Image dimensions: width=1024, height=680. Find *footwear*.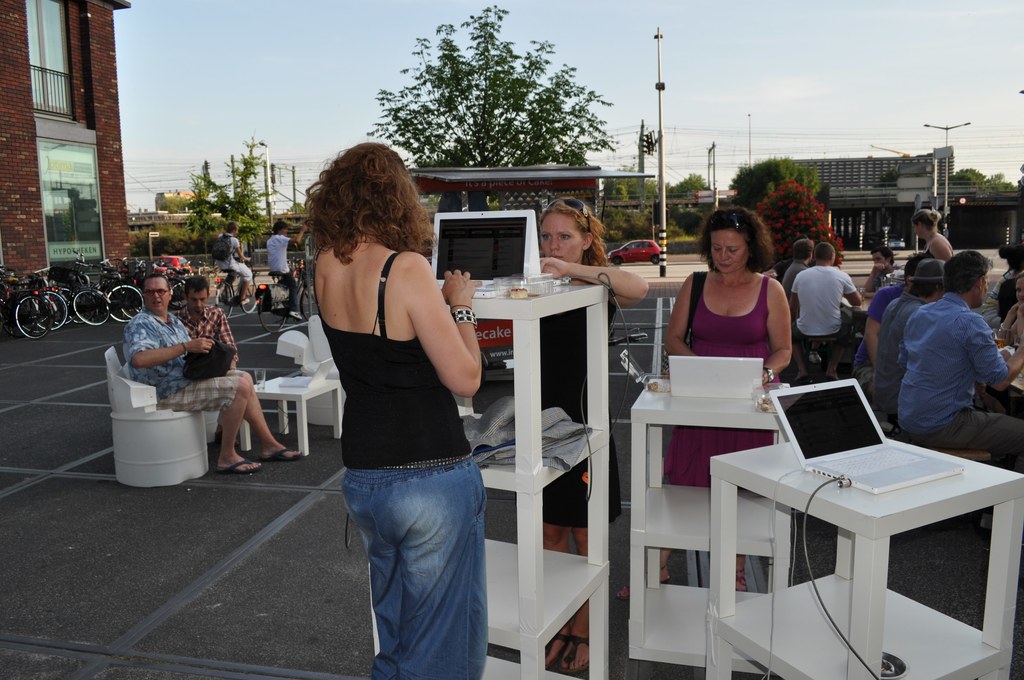
bbox=[271, 306, 284, 310].
